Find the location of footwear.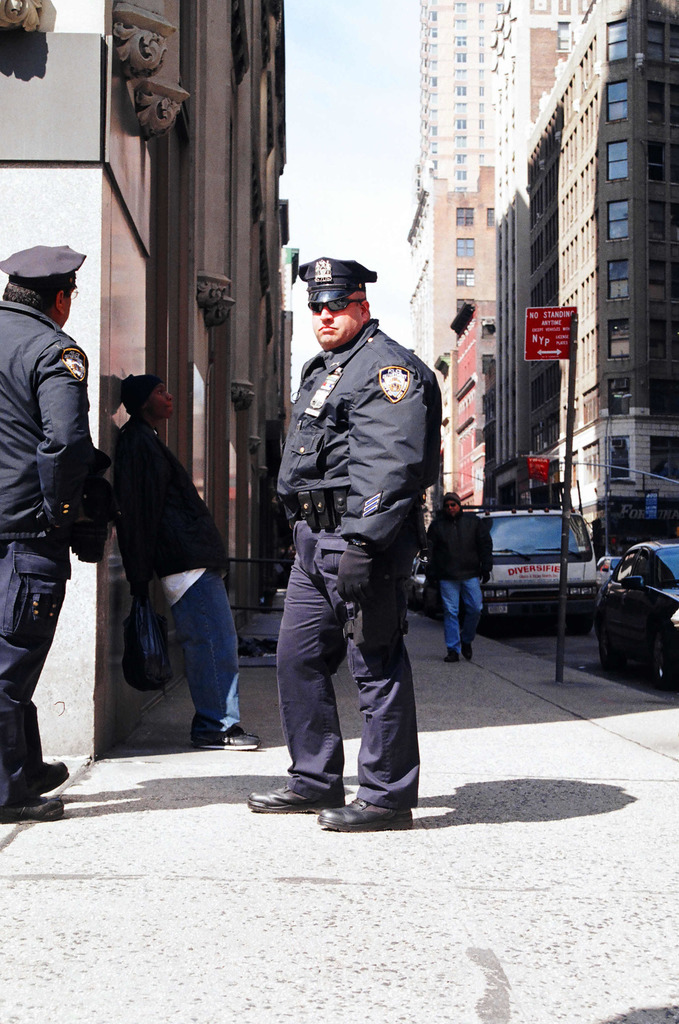
Location: Rect(42, 755, 70, 786).
